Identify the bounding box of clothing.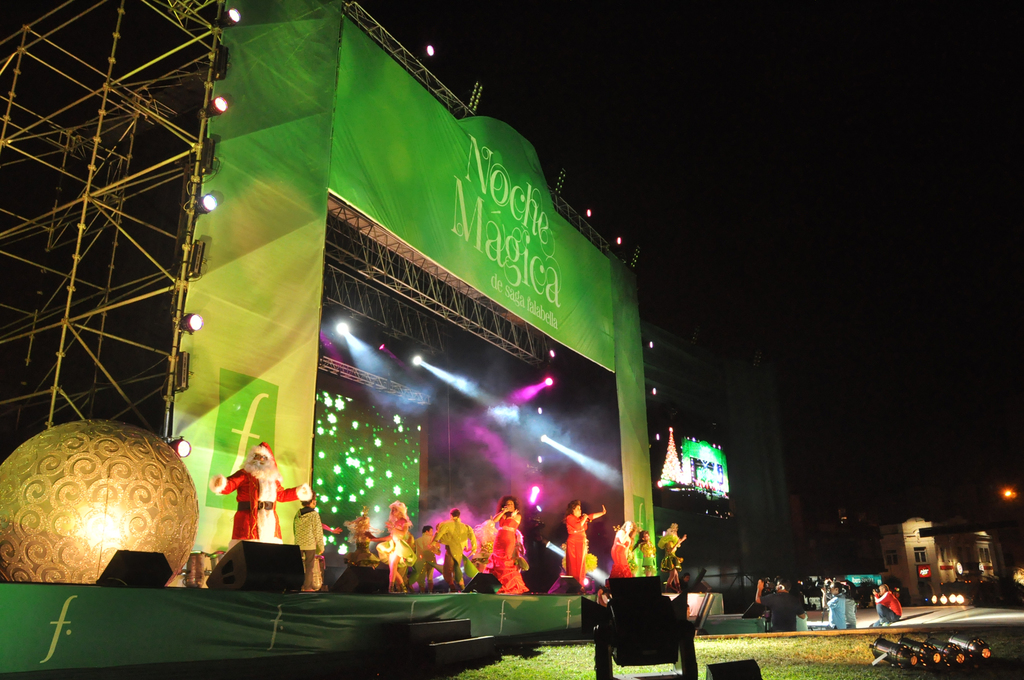
BBox(875, 588, 902, 622).
